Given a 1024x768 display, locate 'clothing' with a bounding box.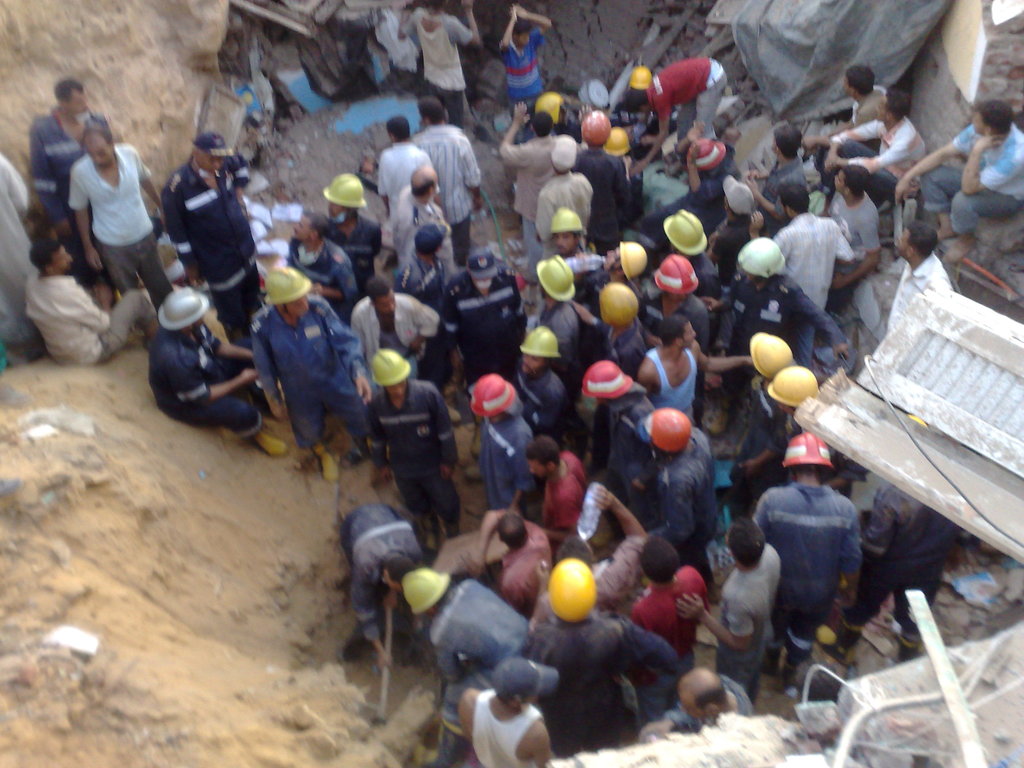
Located: Rect(525, 613, 687, 746).
